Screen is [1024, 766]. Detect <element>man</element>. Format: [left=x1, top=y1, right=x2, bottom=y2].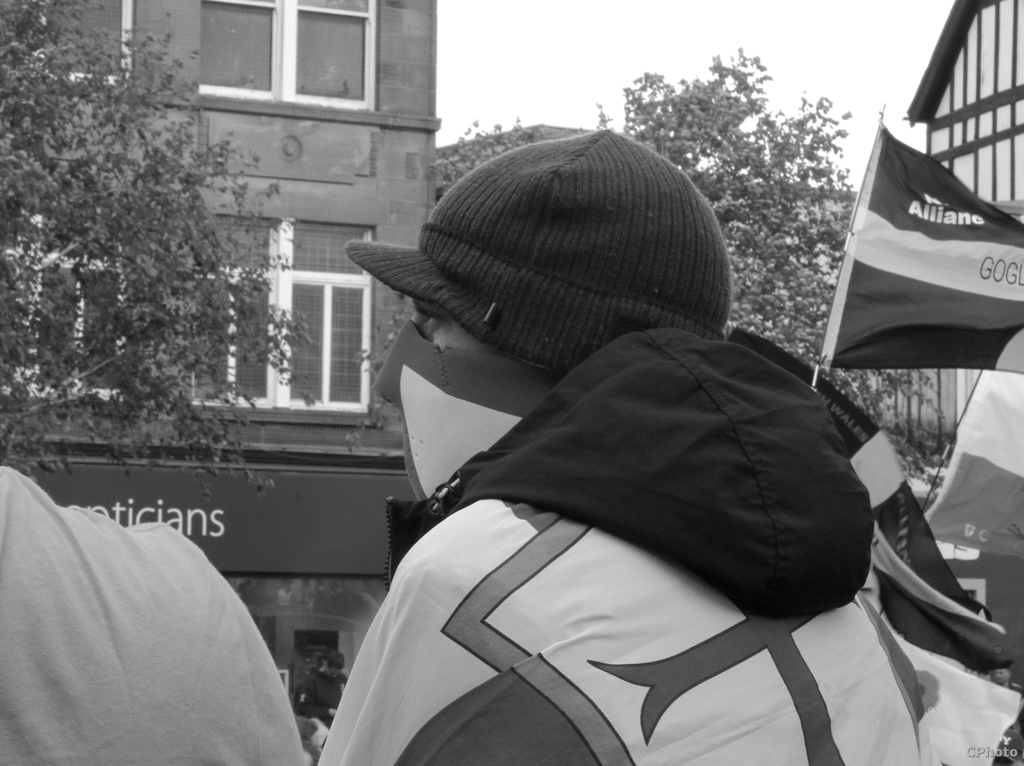
[left=295, top=648, right=349, bottom=730].
